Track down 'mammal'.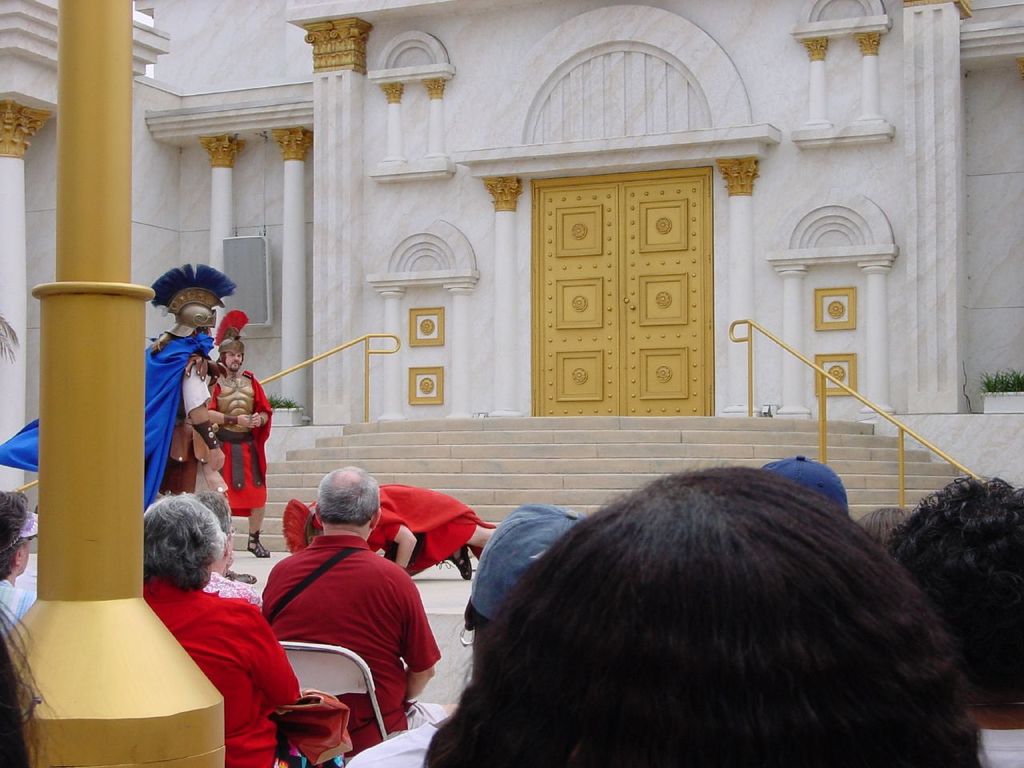
Tracked to <bbox>763, 460, 850, 520</bbox>.
